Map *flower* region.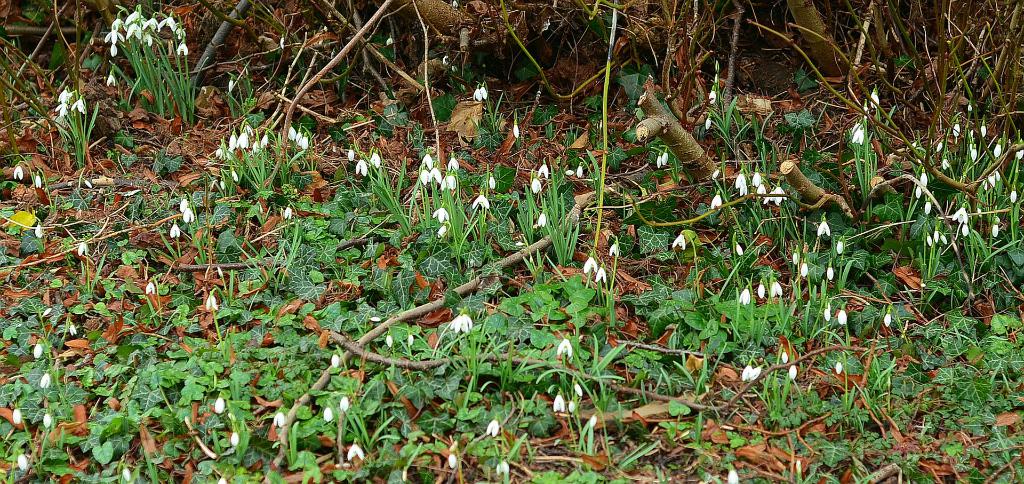
Mapped to <box>488,177,495,190</box>.
